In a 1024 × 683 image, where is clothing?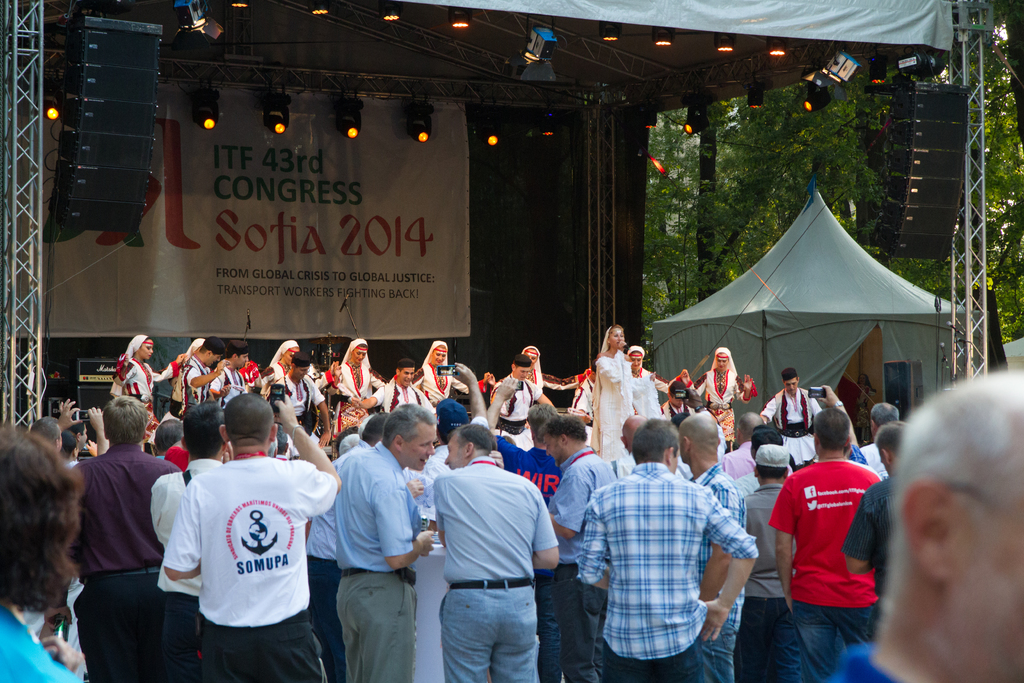
l=433, t=456, r=564, b=682.
